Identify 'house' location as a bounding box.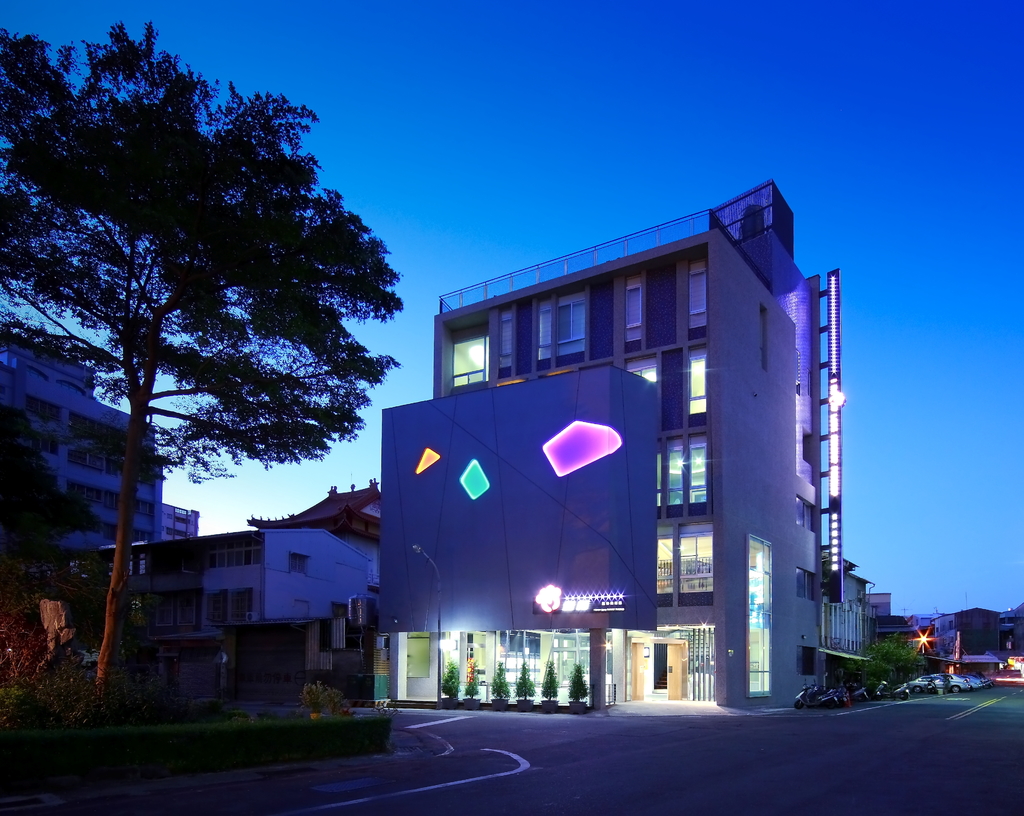
pyautogui.locateOnScreen(96, 476, 389, 624).
